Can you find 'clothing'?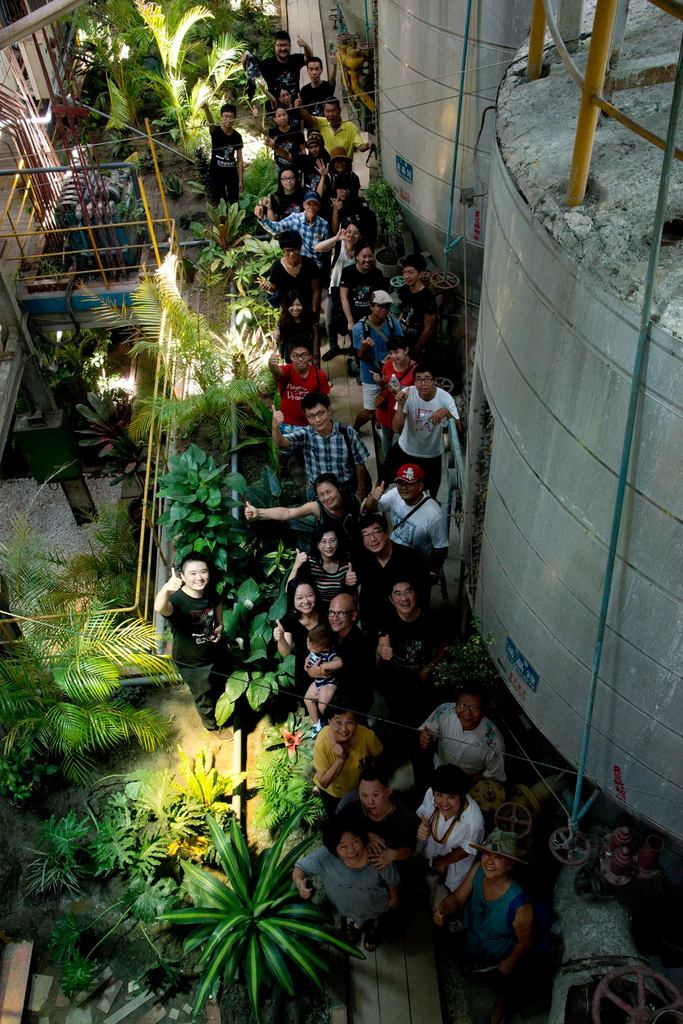
Yes, bounding box: left=298, top=78, right=336, bottom=131.
